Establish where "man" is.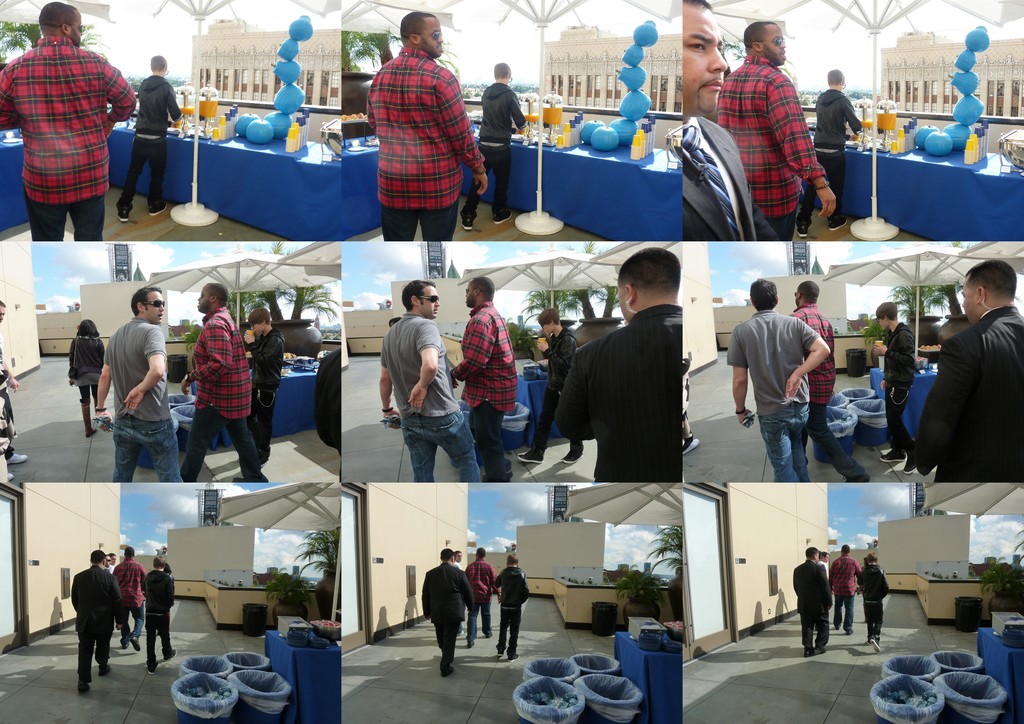
Established at pyautogui.locateOnScreen(796, 65, 863, 238).
